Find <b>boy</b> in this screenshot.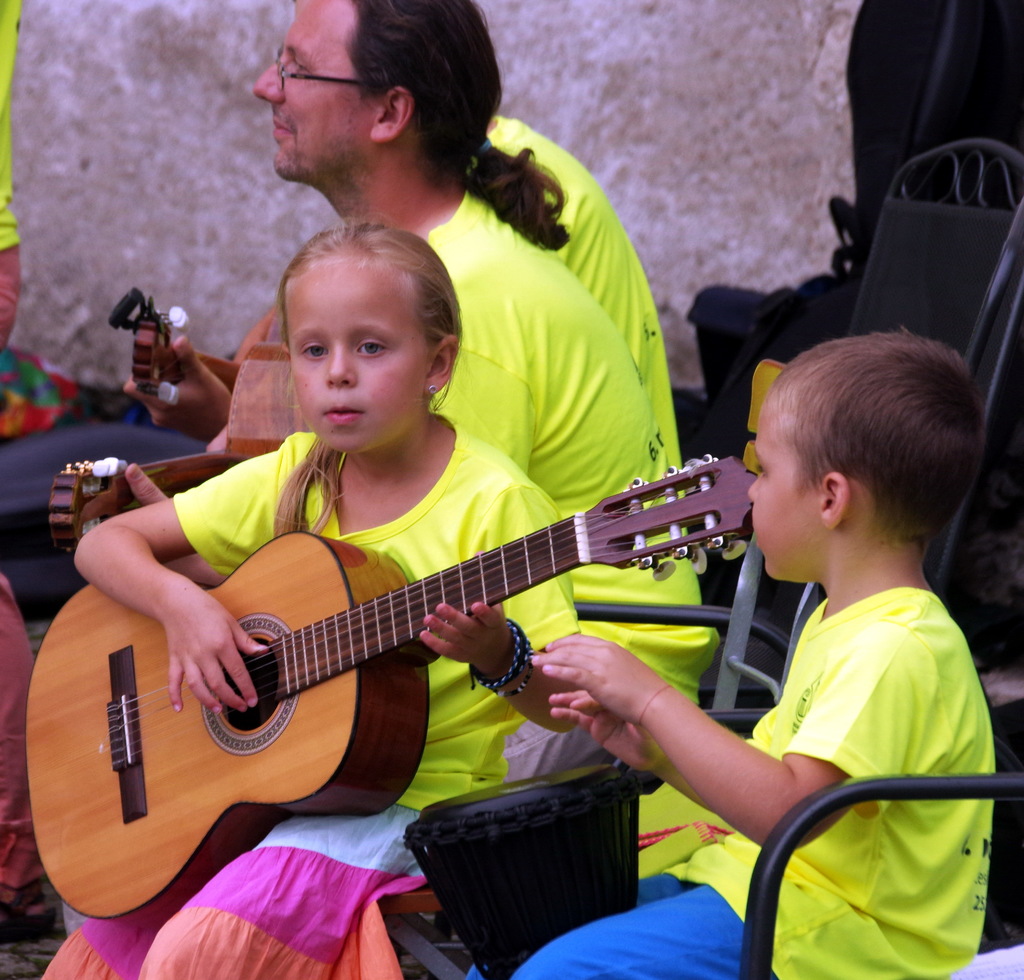
The bounding box for <b>boy</b> is select_region(639, 323, 1015, 934).
